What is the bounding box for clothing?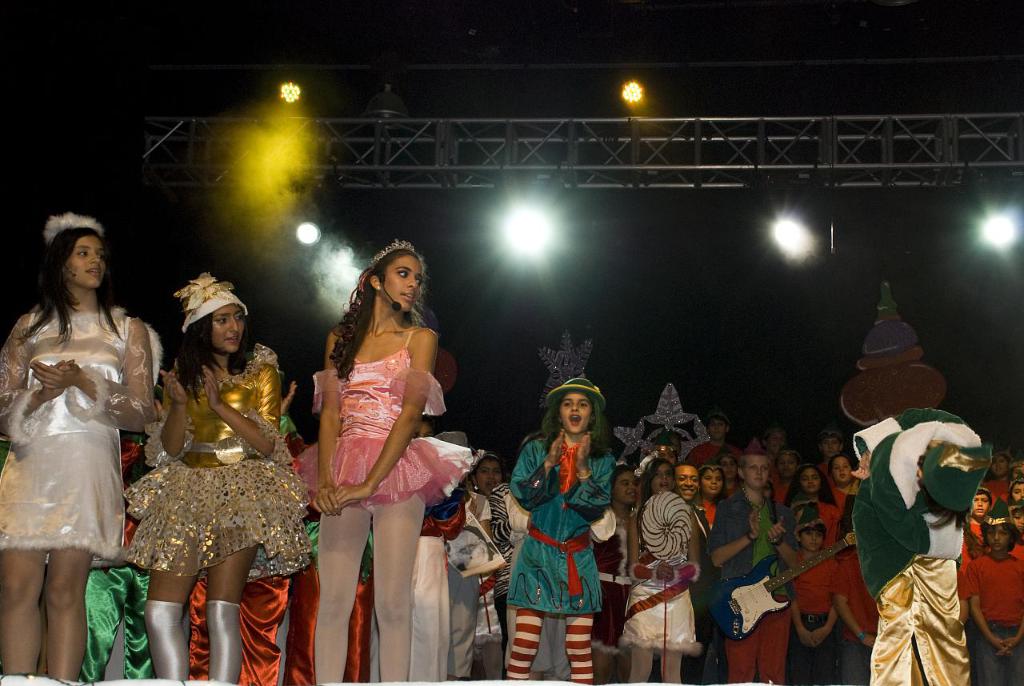
318 335 469 527.
